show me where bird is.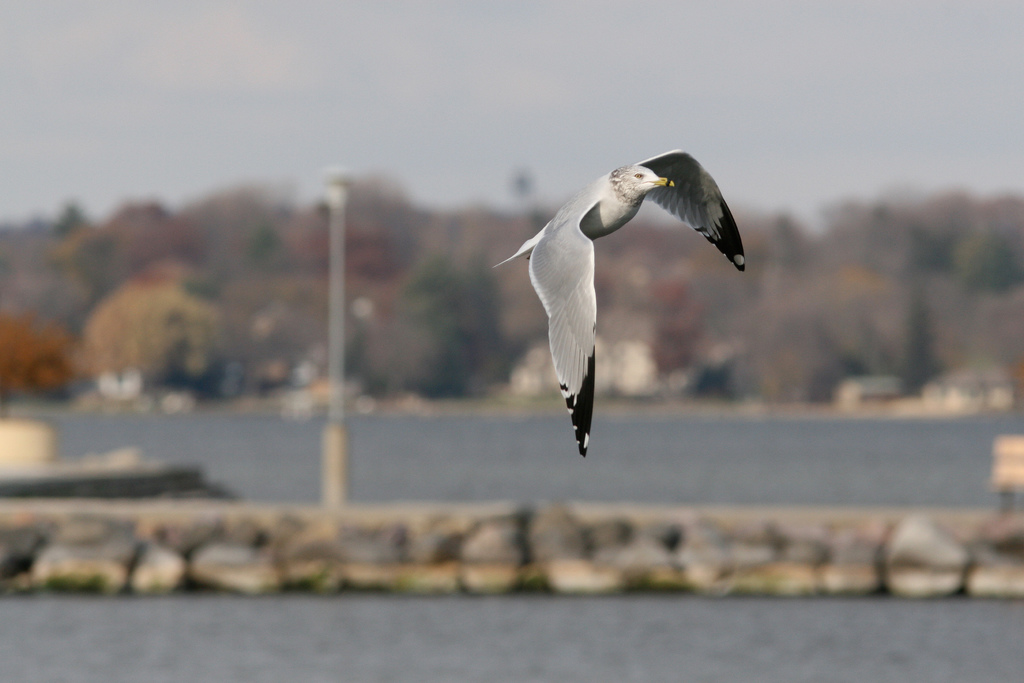
bird is at bbox=[503, 148, 756, 460].
